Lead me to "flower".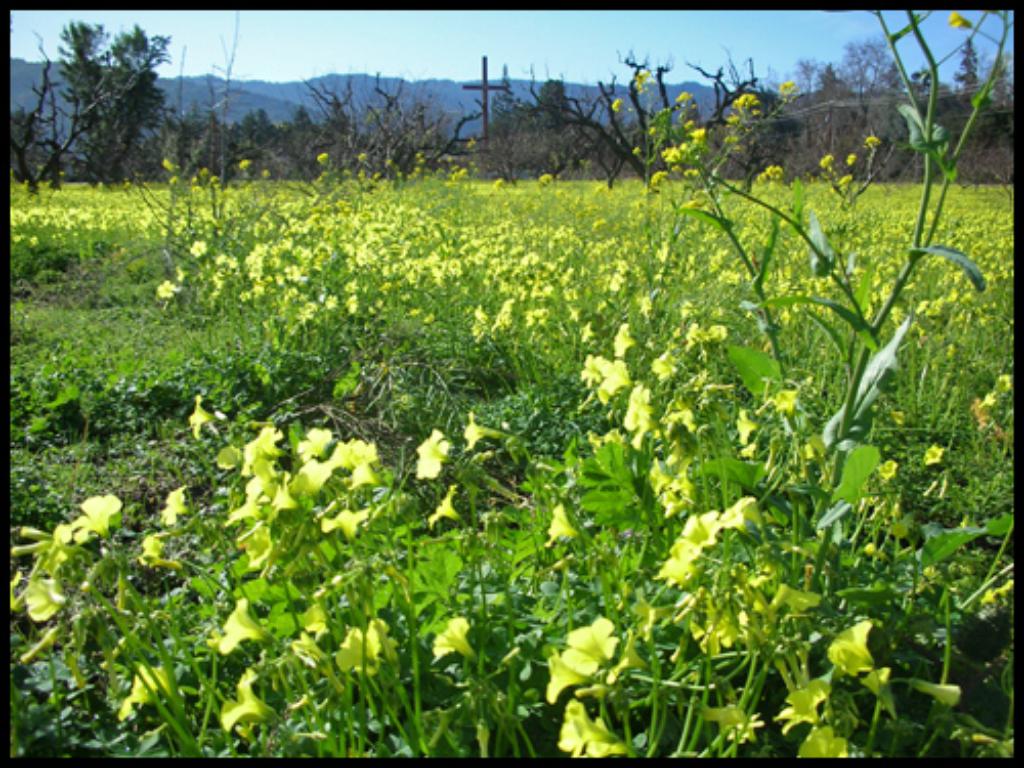
Lead to [135,535,178,571].
